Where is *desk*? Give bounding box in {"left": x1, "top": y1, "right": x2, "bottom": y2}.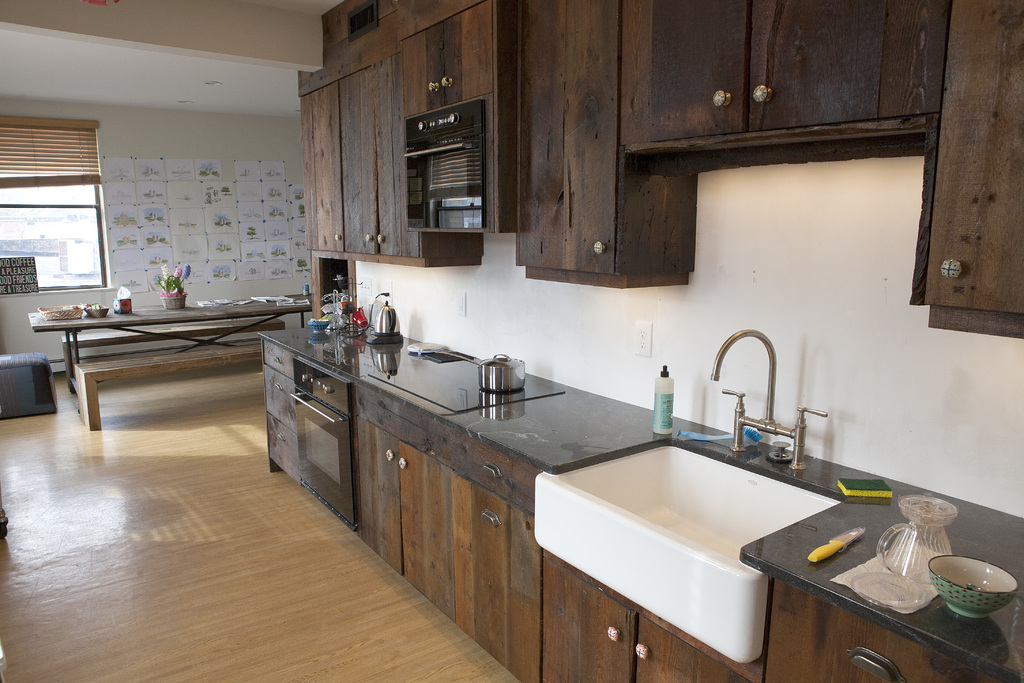
{"left": 29, "top": 308, "right": 308, "bottom": 391}.
